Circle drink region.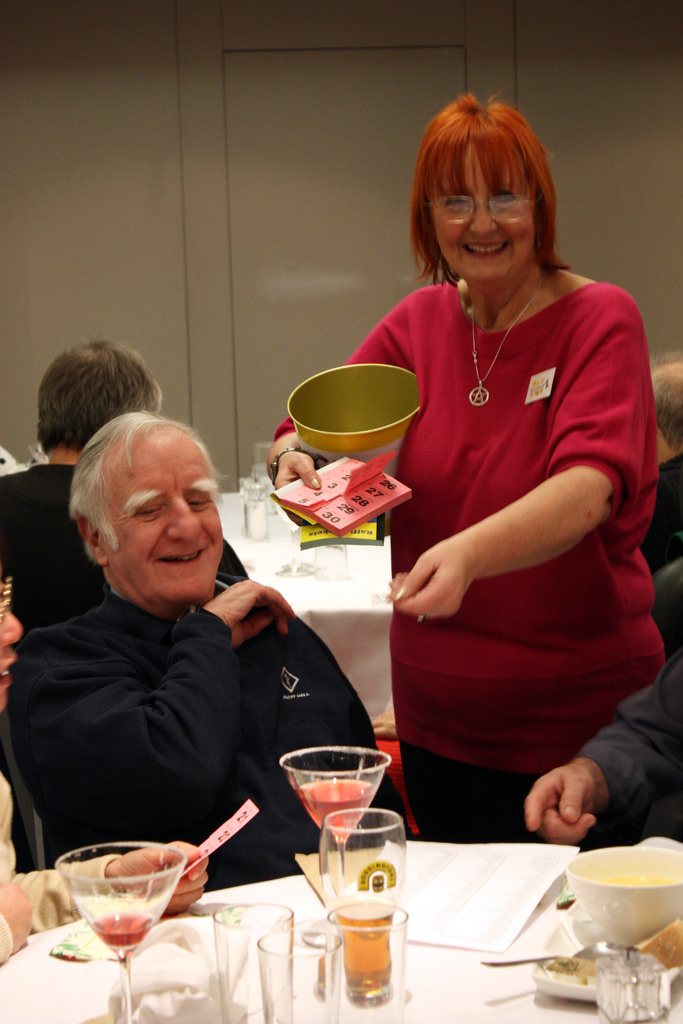
Region: locate(339, 911, 397, 995).
